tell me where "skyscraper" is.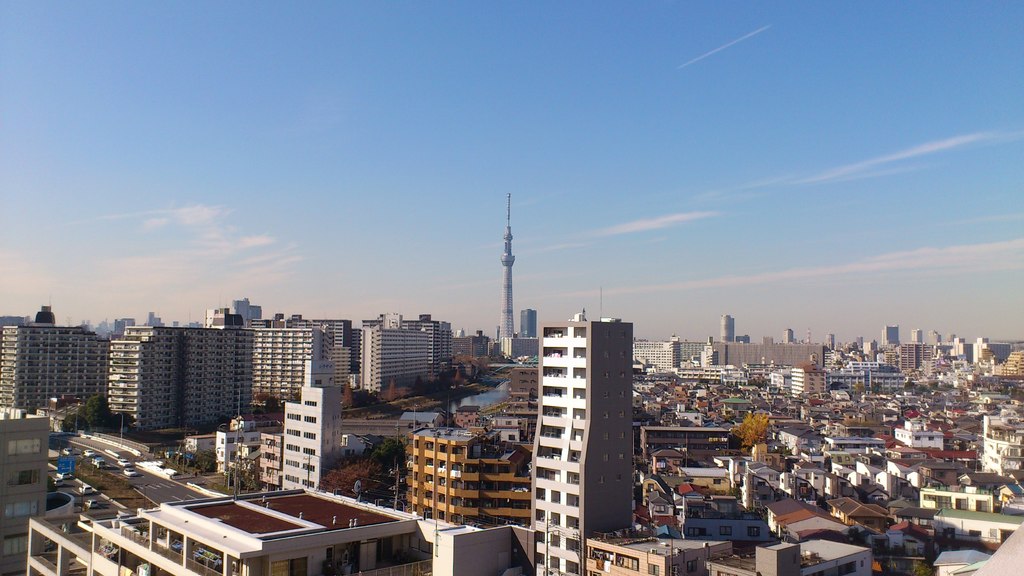
"skyscraper" is at [630,336,681,371].
